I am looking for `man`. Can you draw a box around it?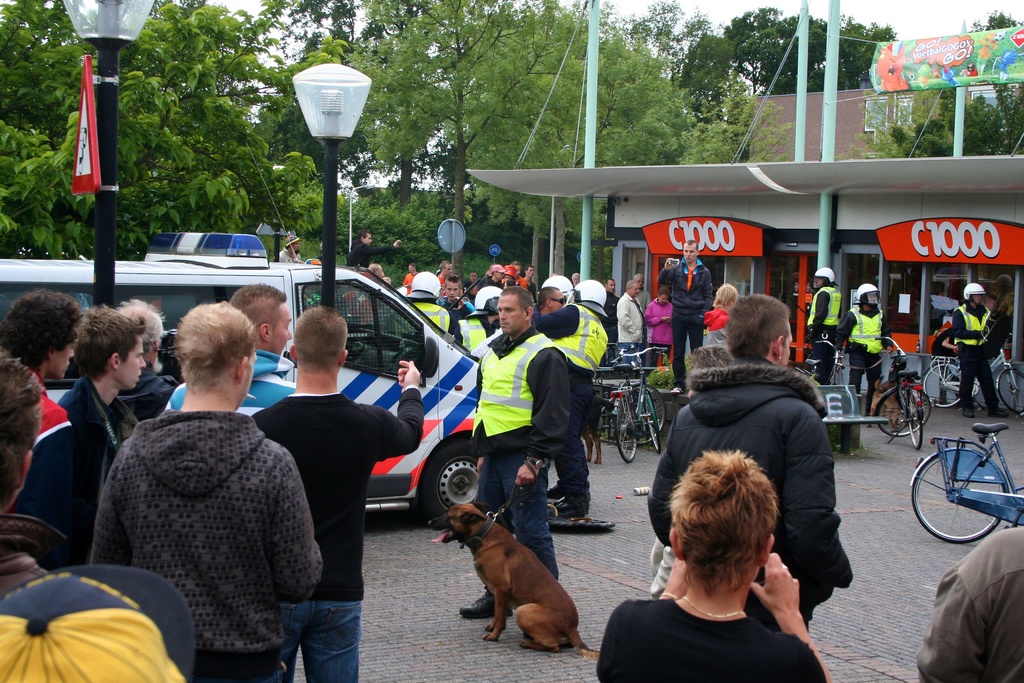
Sure, the bounding box is 839, 283, 889, 418.
